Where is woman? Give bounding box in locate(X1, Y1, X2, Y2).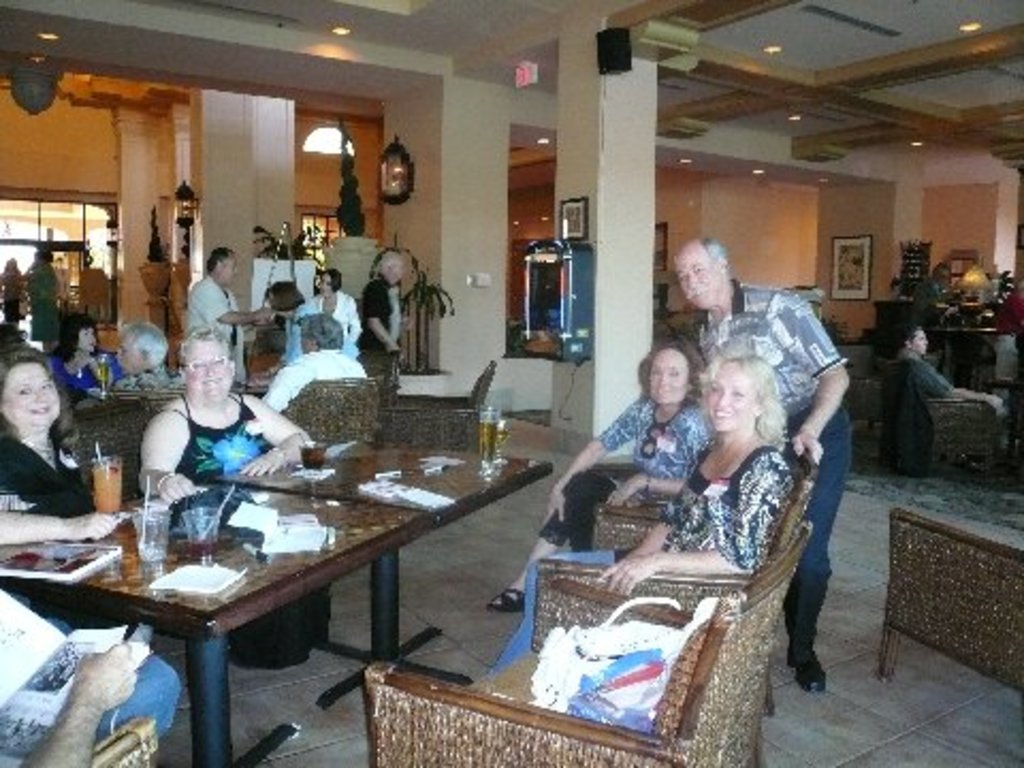
locate(265, 279, 358, 373).
